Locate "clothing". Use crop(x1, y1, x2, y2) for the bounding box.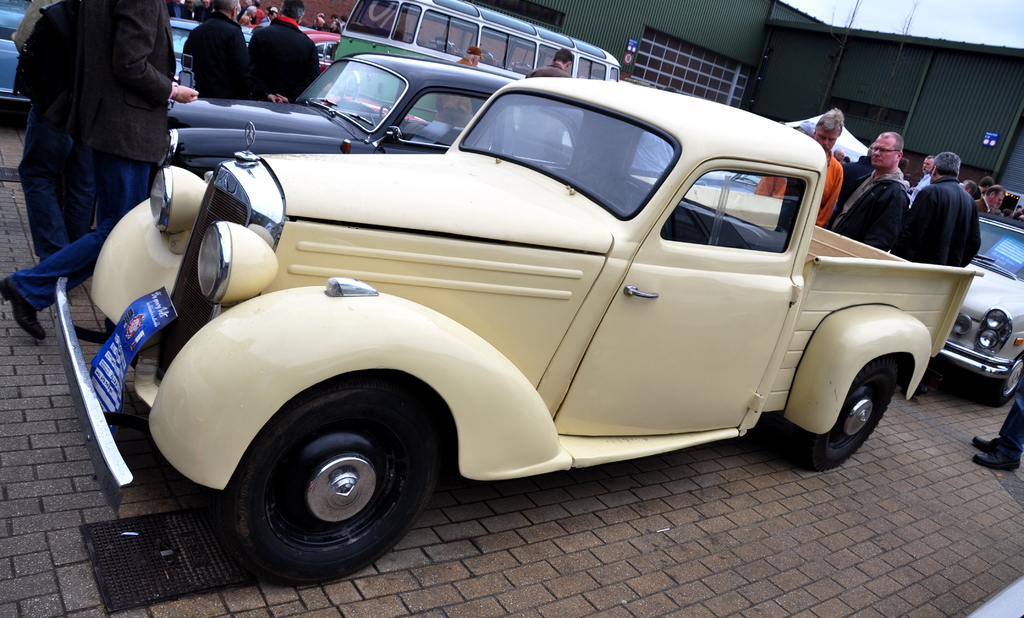
crop(893, 176, 986, 267).
